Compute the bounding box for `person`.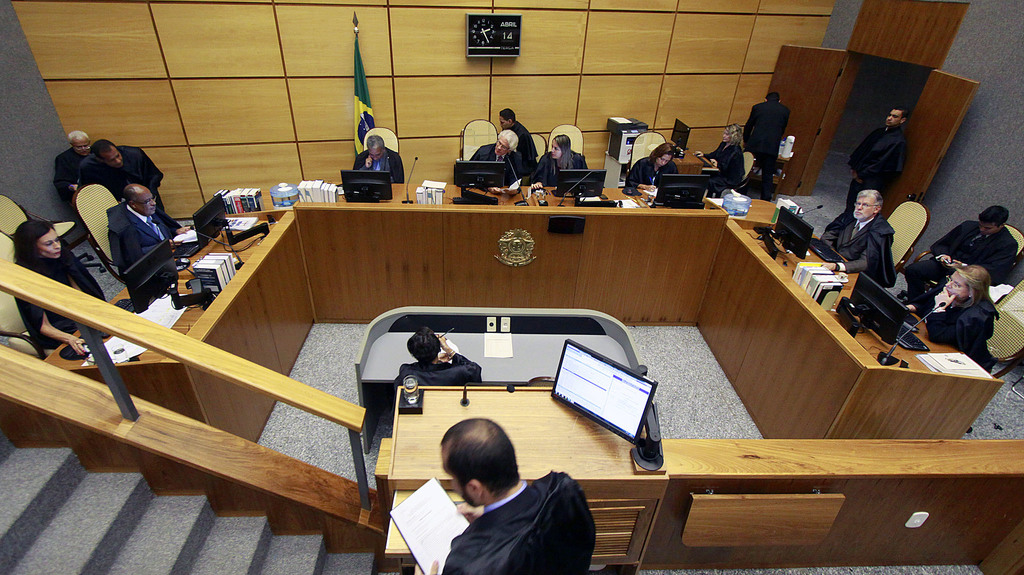
(left=920, top=196, right=1021, bottom=292).
